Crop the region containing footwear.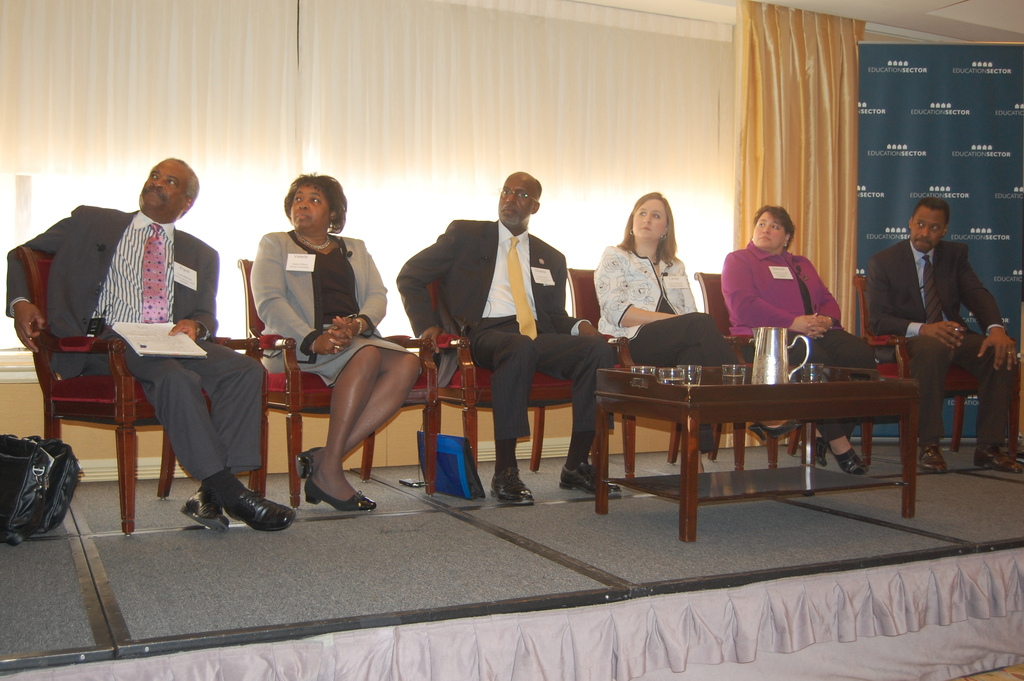
Crop region: 975,447,1023,469.
